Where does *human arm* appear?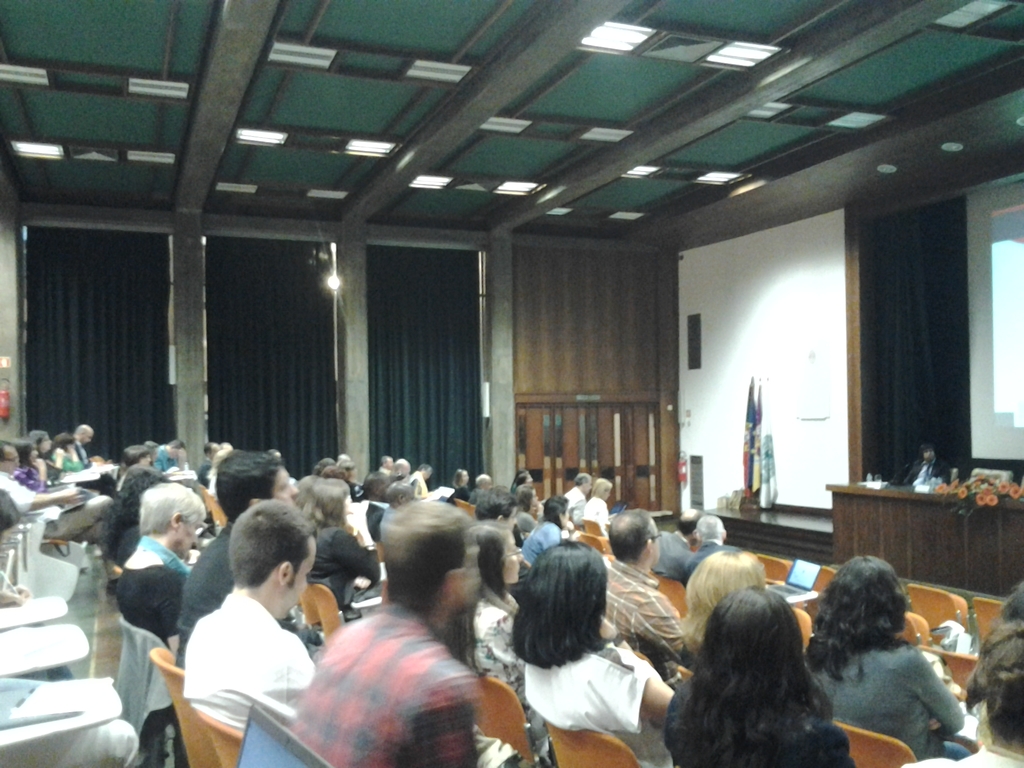
Appears at pyautogui.locateOnScreen(331, 497, 380, 587).
